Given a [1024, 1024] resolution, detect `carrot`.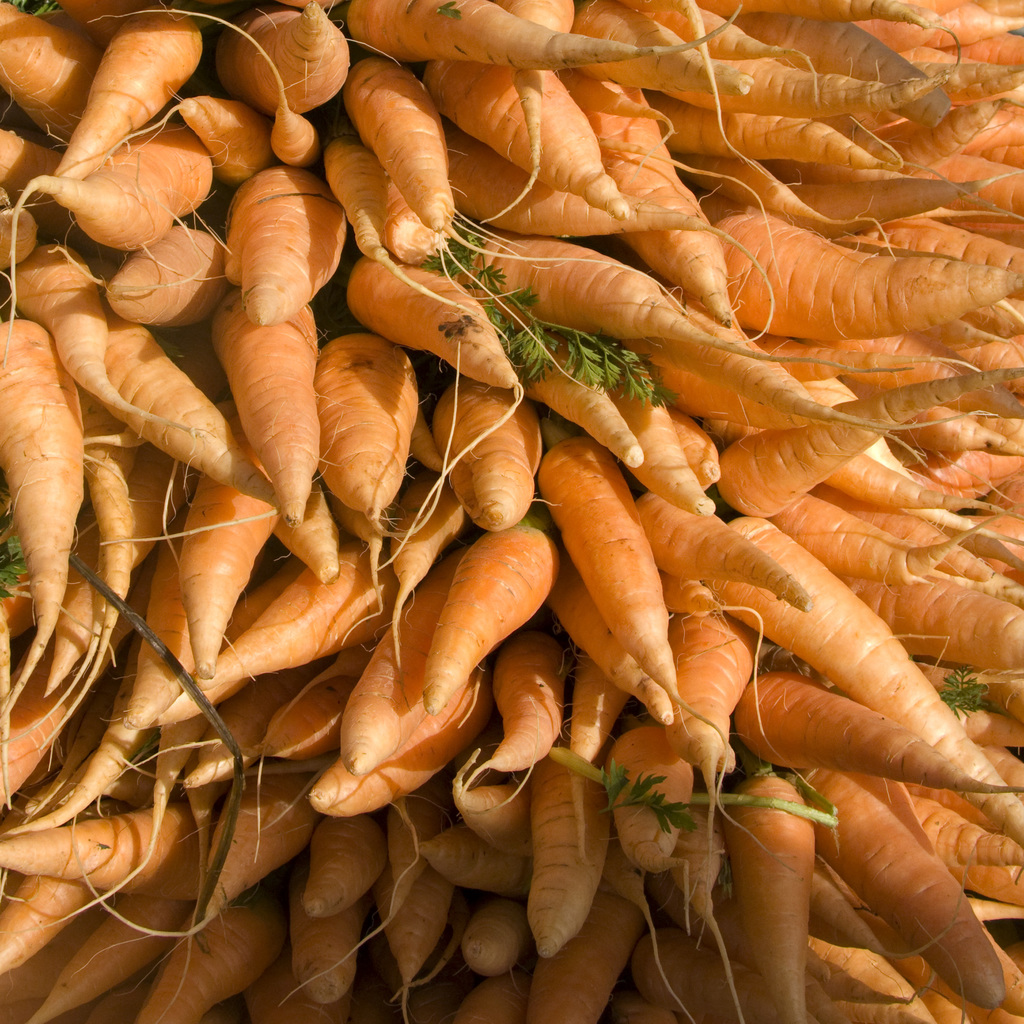
box(720, 767, 821, 1023).
